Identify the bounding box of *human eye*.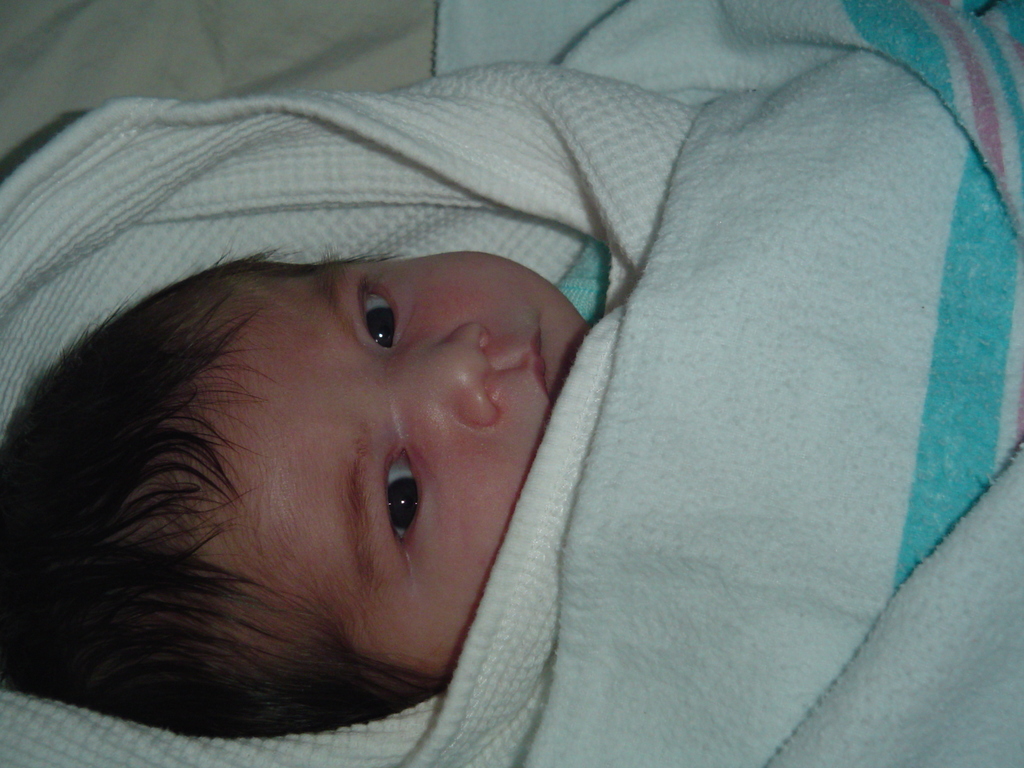
left=356, top=277, right=406, bottom=352.
